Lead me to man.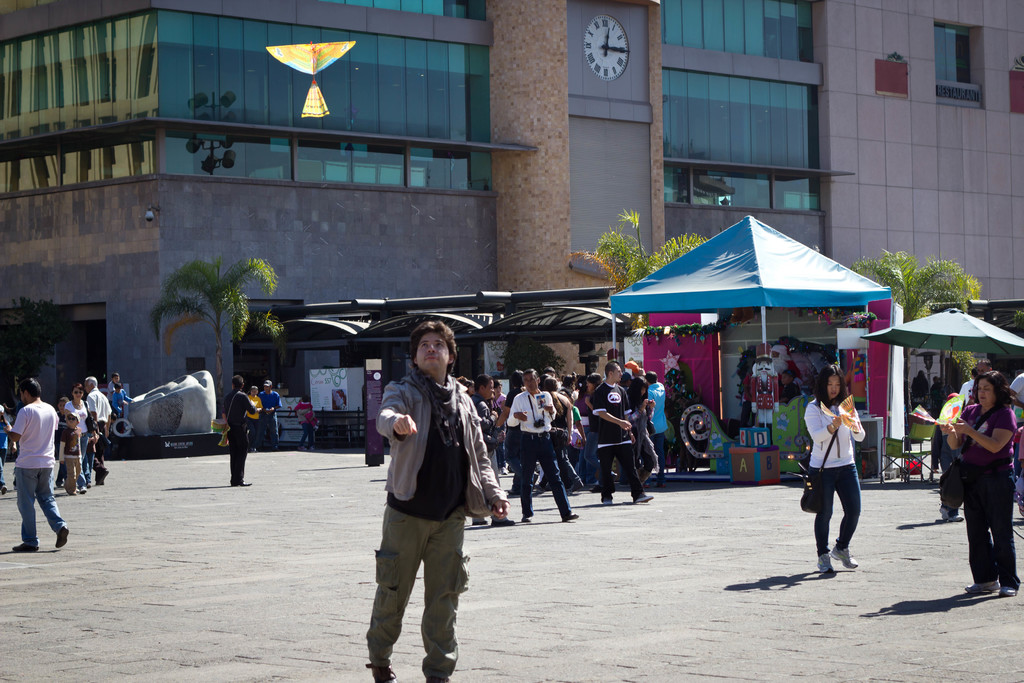
Lead to <region>3, 380, 72, 550</region>.
